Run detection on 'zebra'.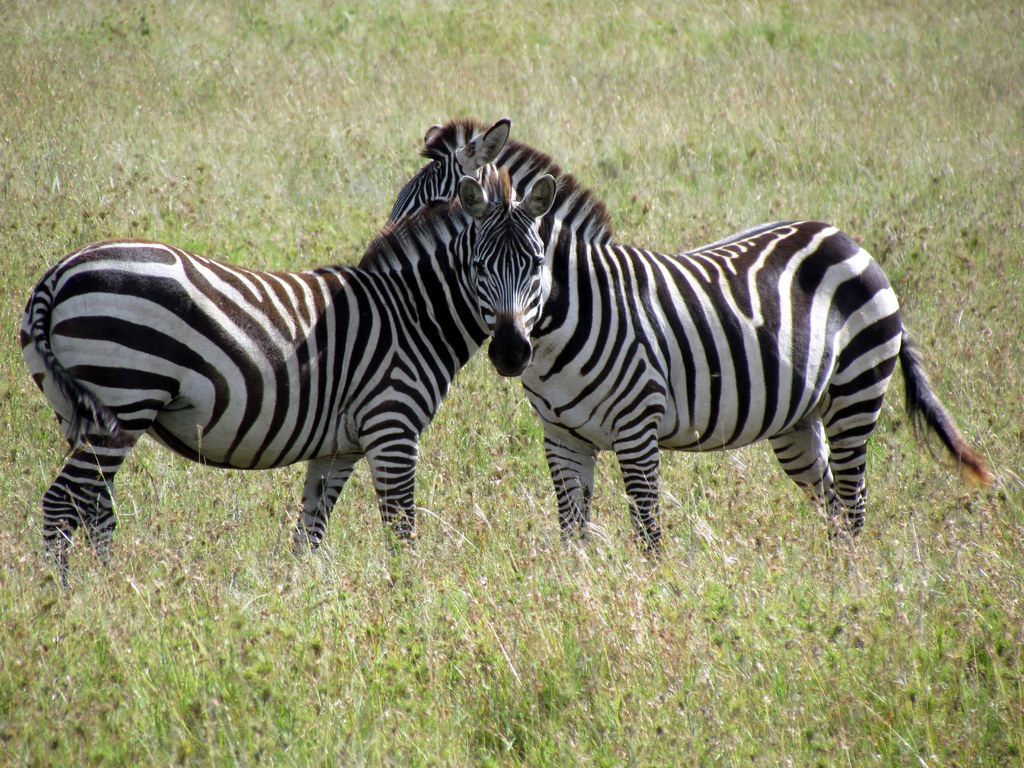
Result: (381,116,997,563).
